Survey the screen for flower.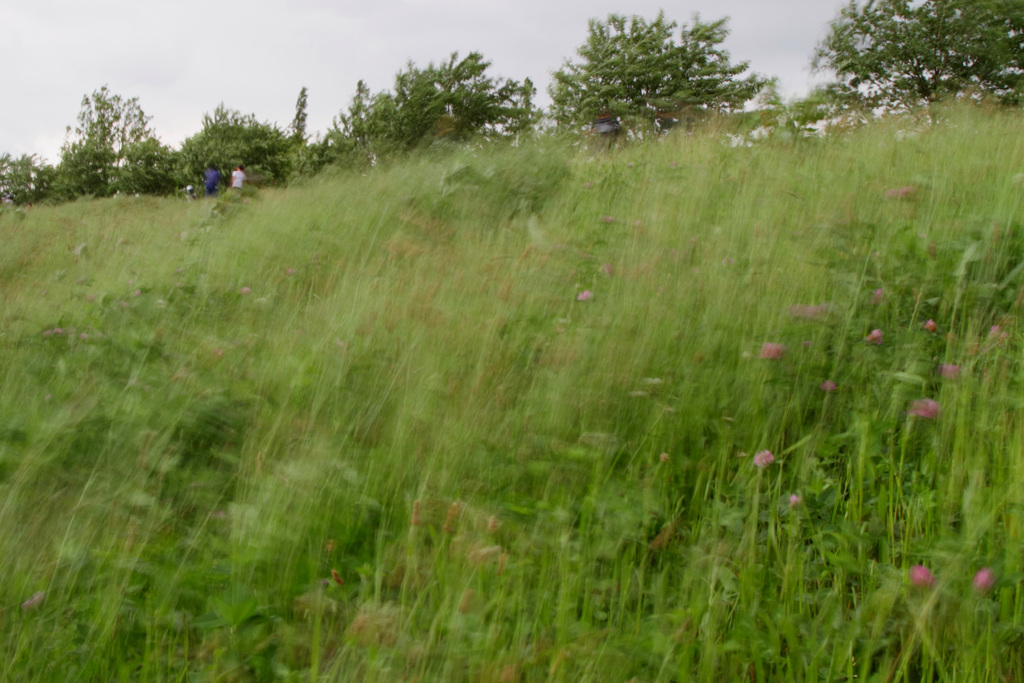
Survey found: locate(751, 446, 774, 467).
